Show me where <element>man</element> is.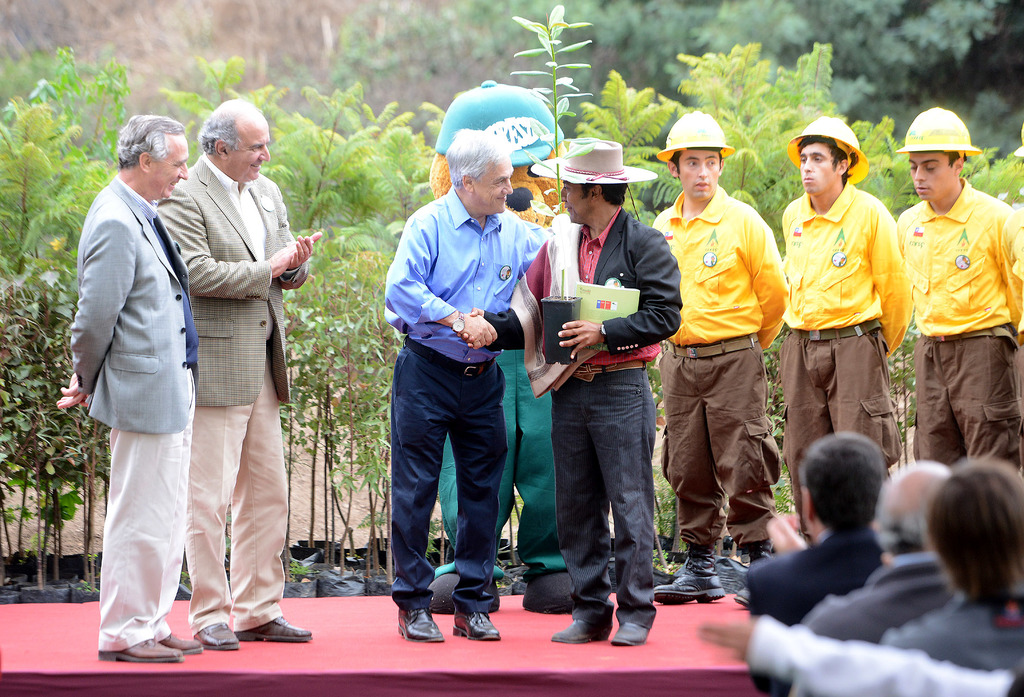
<element>man</element> is at (890, 100, 1023, 481).
